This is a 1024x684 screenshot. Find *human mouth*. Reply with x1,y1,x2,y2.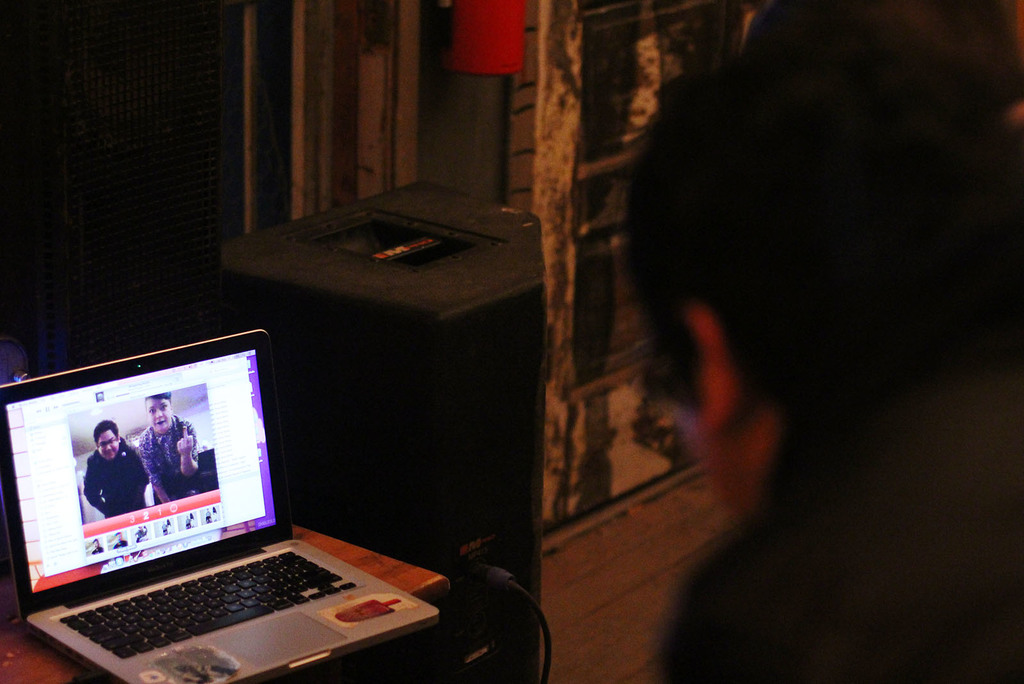
154,419,164,424.
